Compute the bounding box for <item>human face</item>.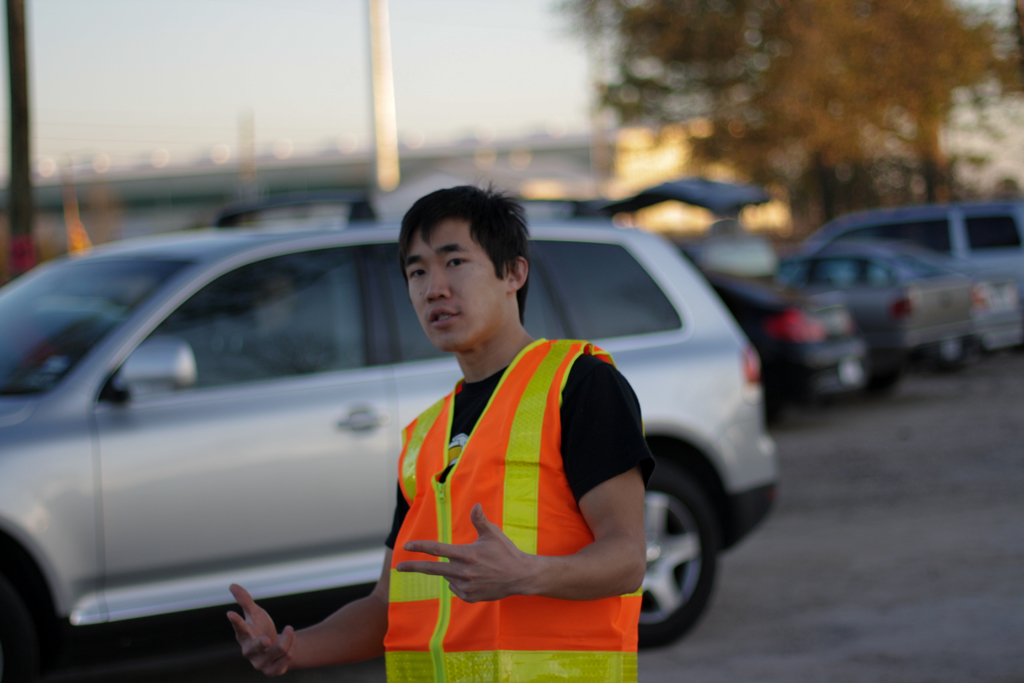
[x1=403, y1=218, x2=506, y2=352].
